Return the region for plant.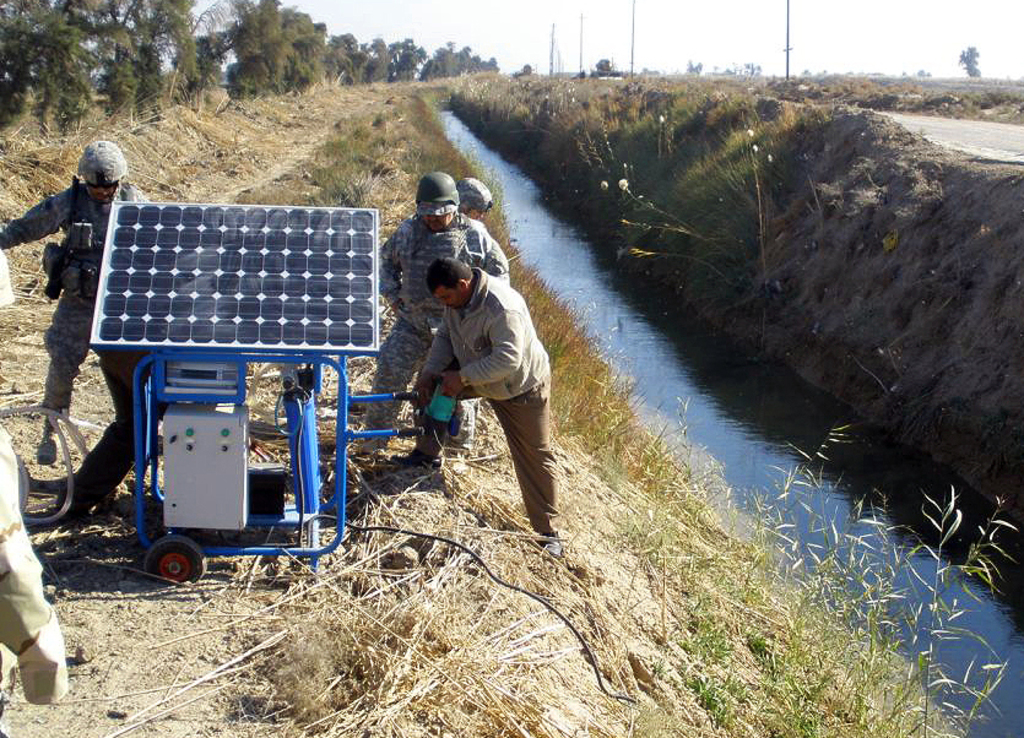
(873, 226, 893, 251).
